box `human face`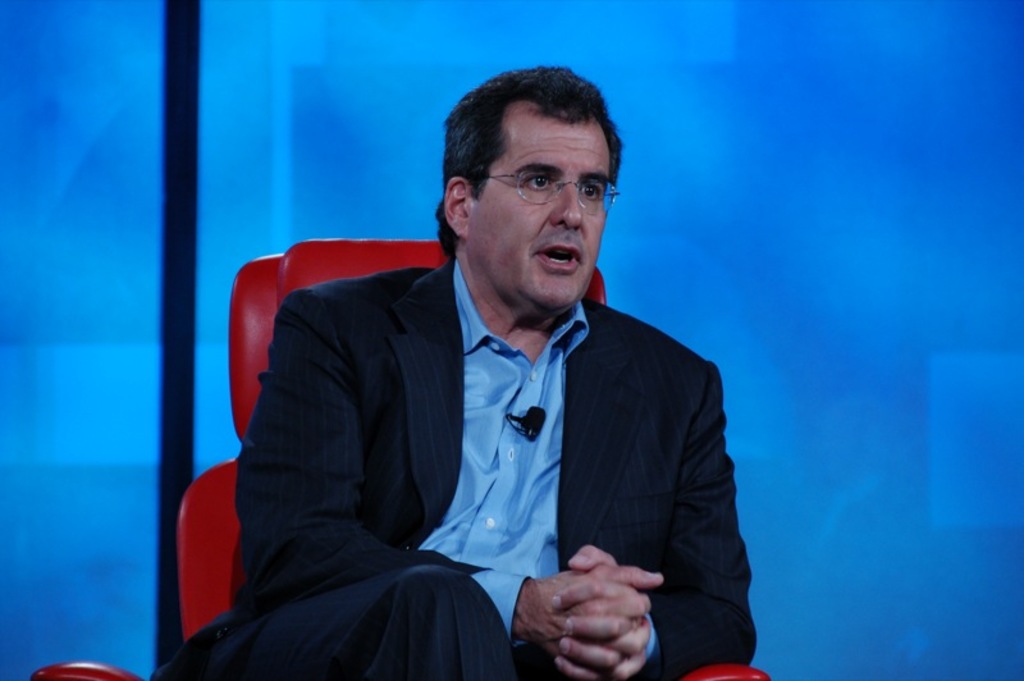
crop(476, 115, 617, 311)
